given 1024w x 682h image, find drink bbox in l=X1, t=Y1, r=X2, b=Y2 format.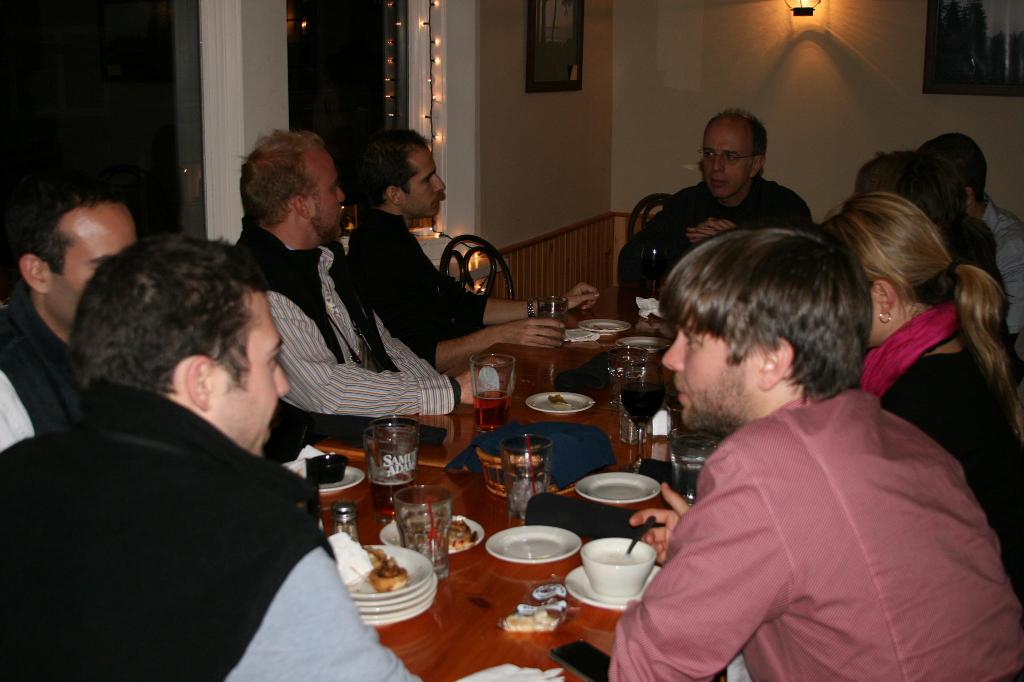
l=362, t=422, r=428, b=497.
